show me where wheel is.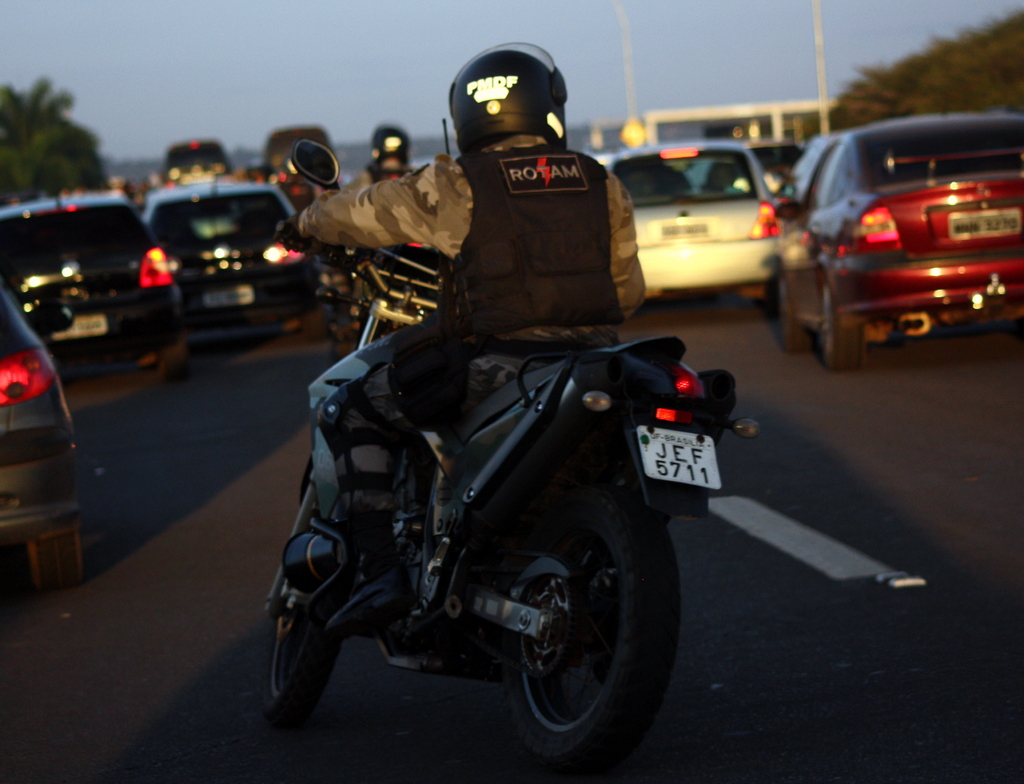
wheel is at [776, 266, 807, 354].
